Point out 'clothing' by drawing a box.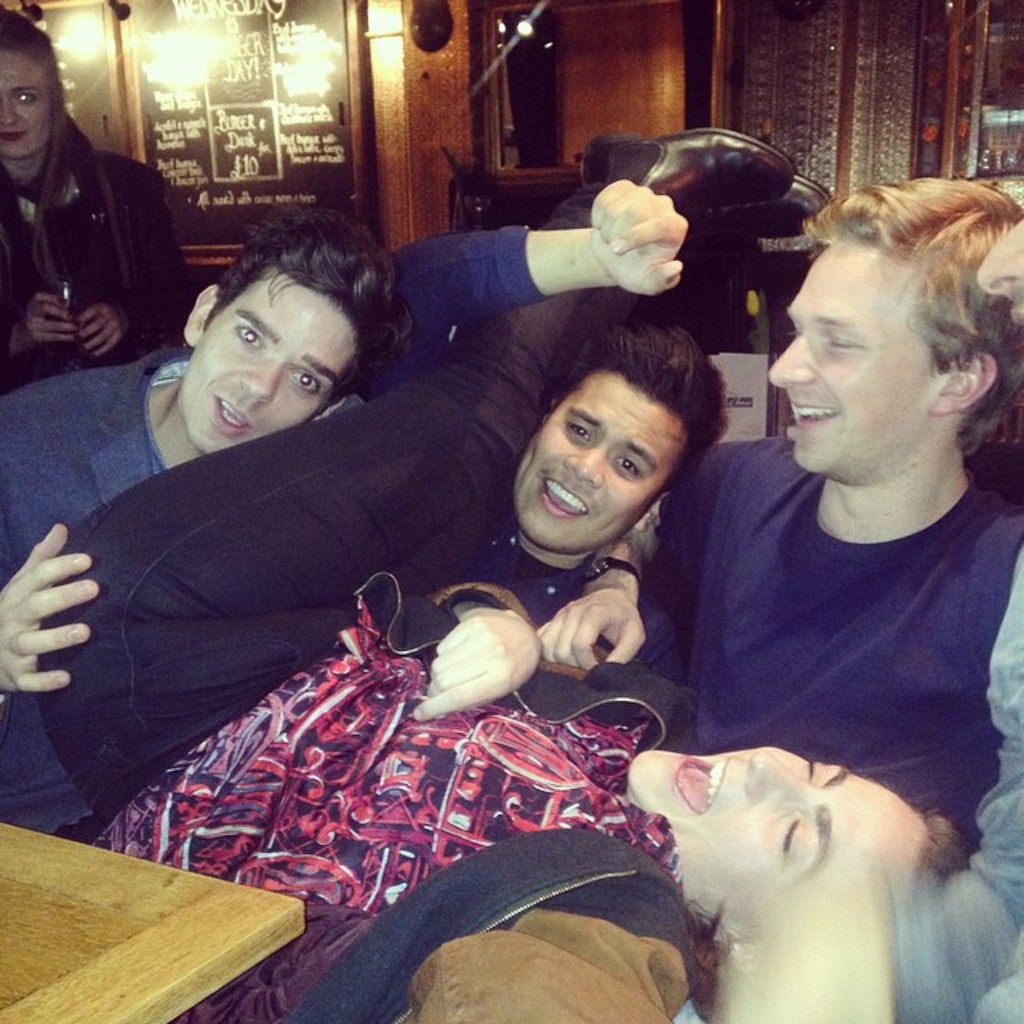
bbox=[54, 170, 709, 1022].
